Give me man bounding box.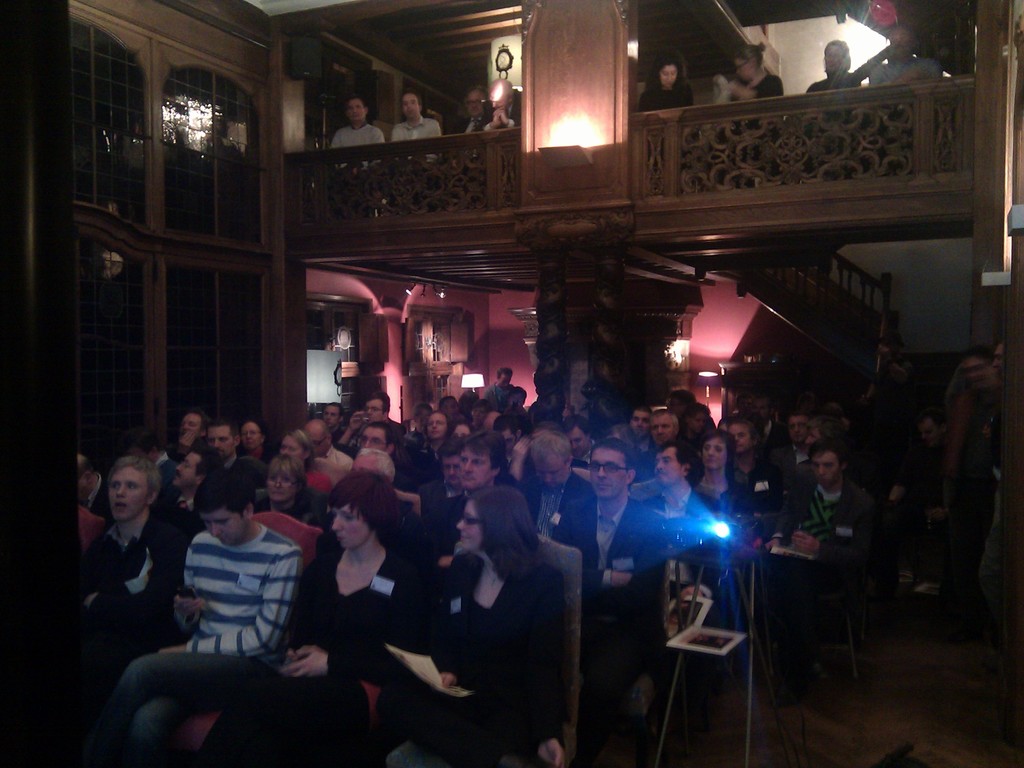
select_region(328, 98, 388, 185).
